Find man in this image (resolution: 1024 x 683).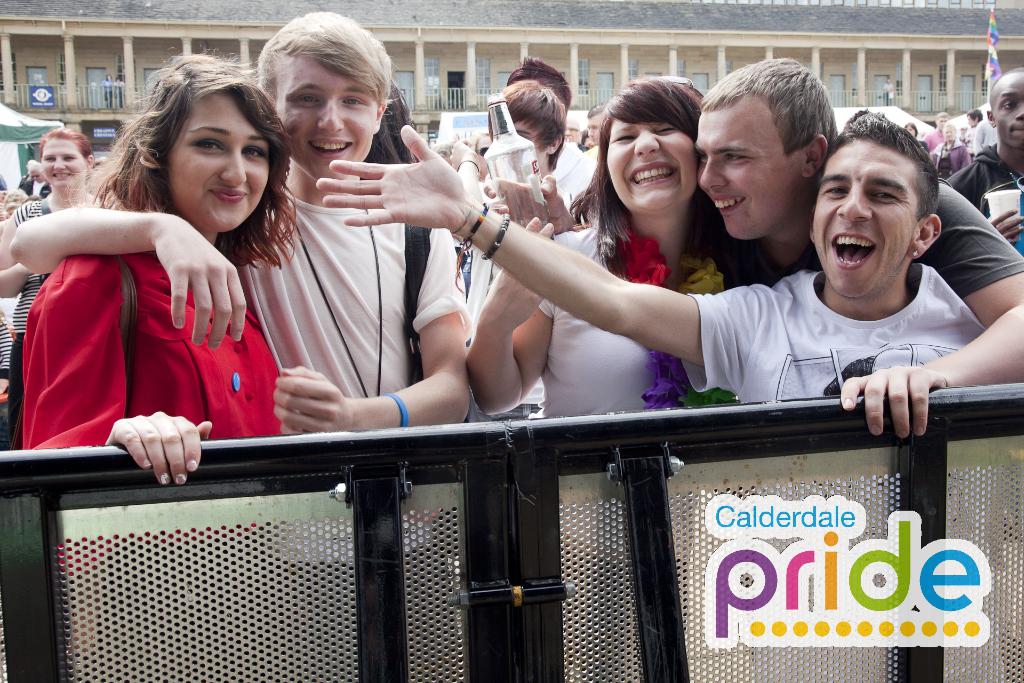
<bbox>584, 98, 610, 143</bbox>.
